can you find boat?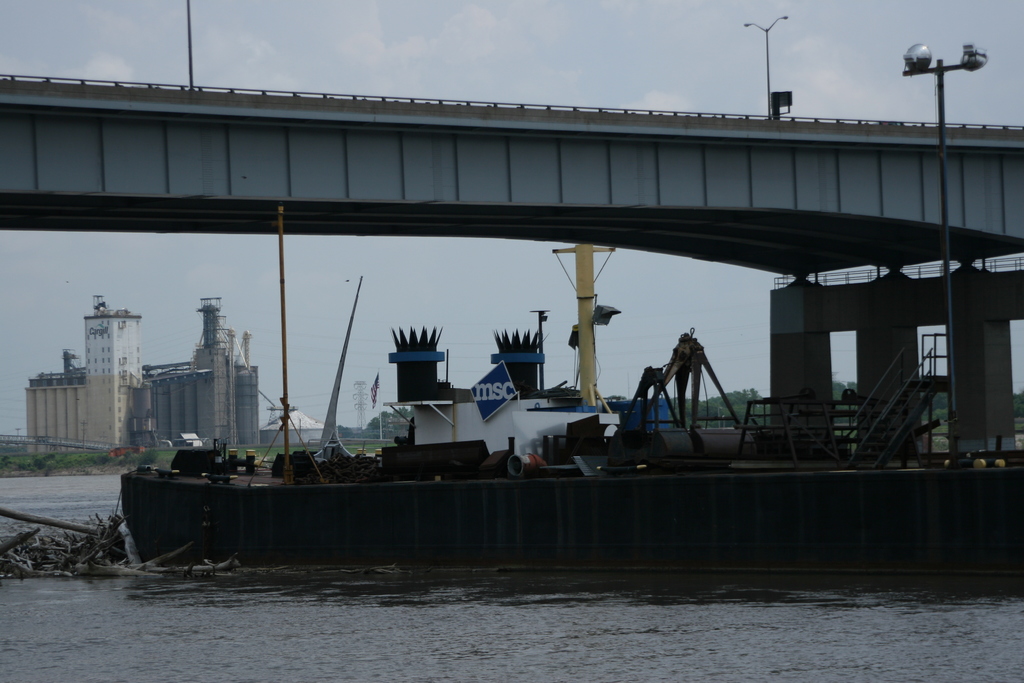
Yes, bounding box: bbox=[118, 224, 1023, 593].
